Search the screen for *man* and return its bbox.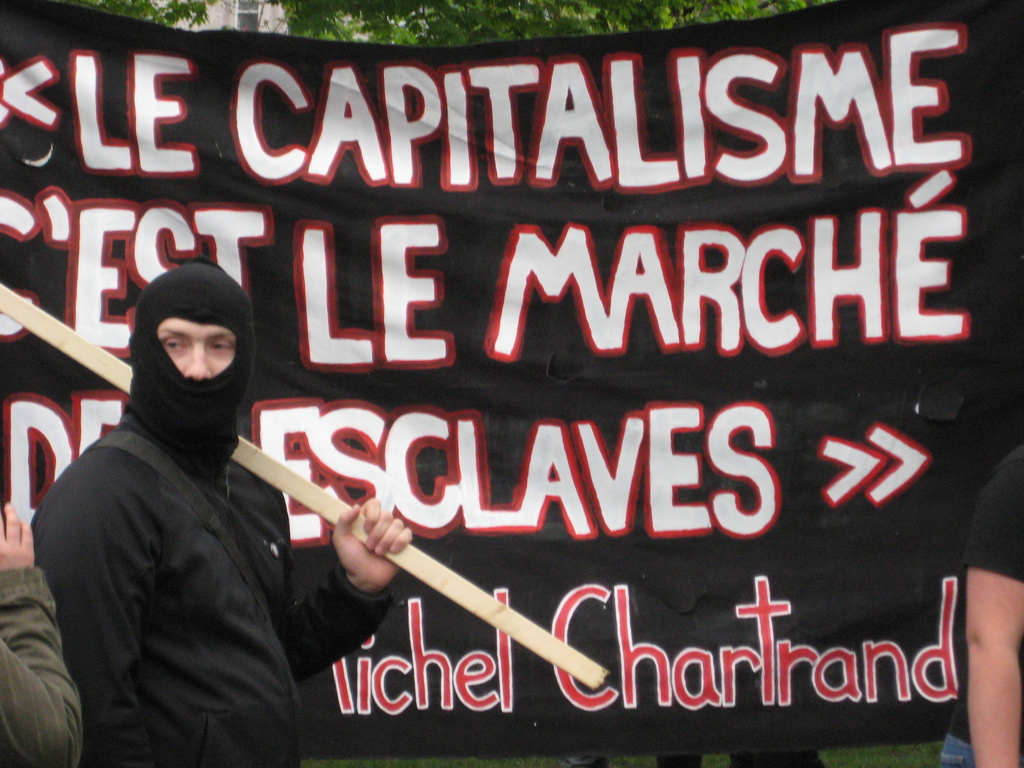
Found: region(31, 260, 412, 767).
